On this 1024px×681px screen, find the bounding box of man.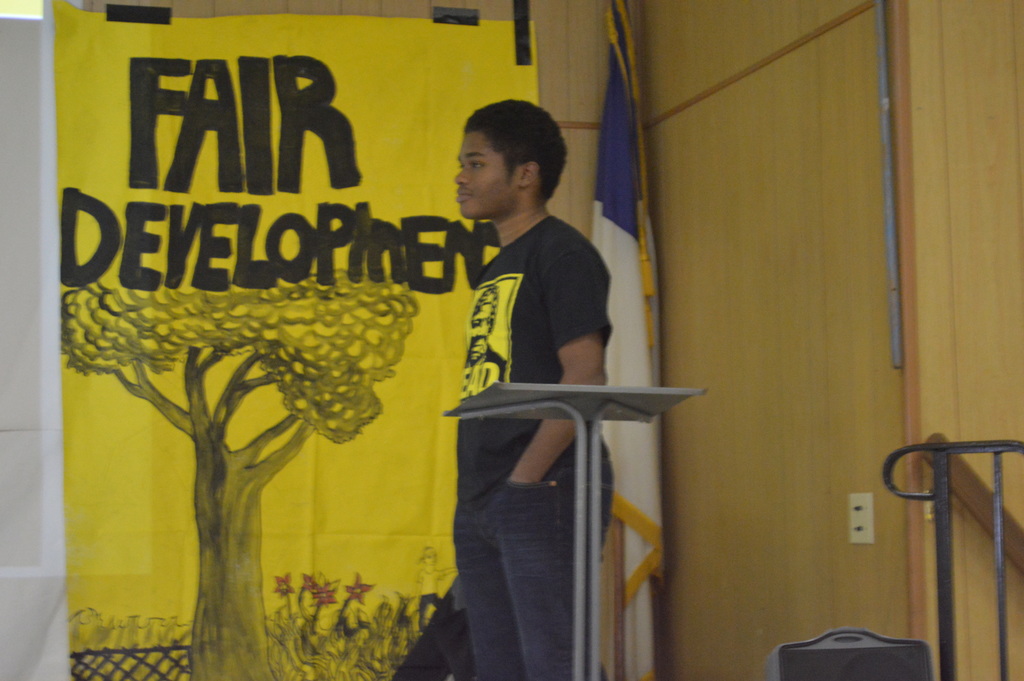
Bounding box: box=[401, 152, 668, 646].
